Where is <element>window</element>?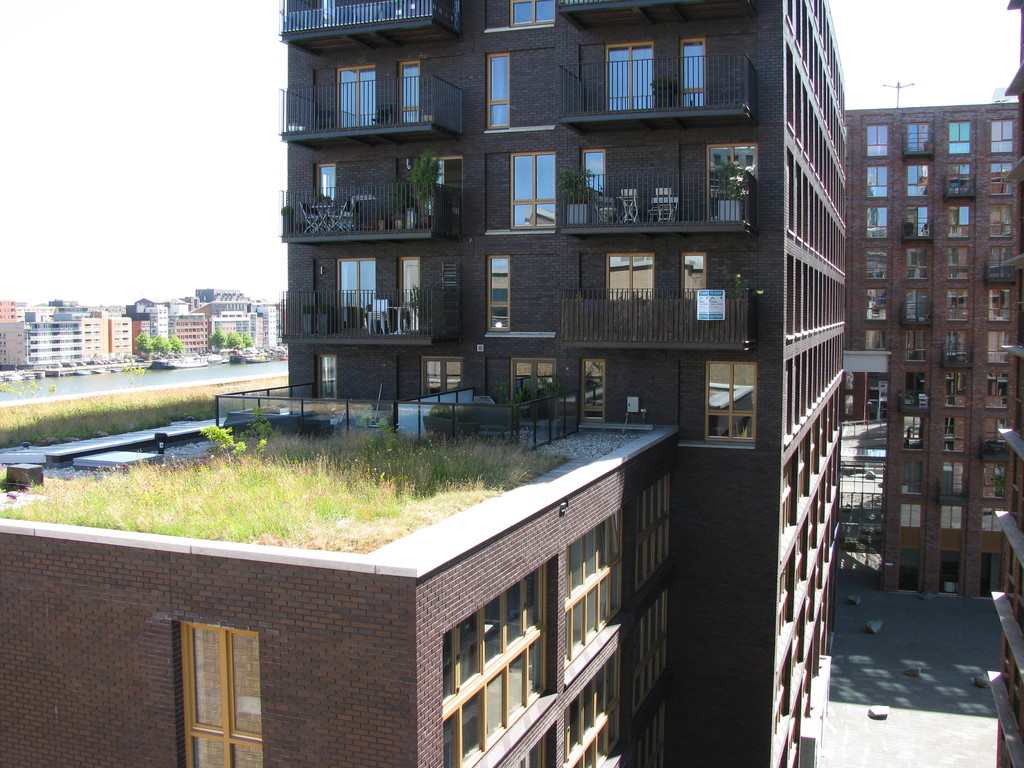
detection(900, 207, 929, 241).
